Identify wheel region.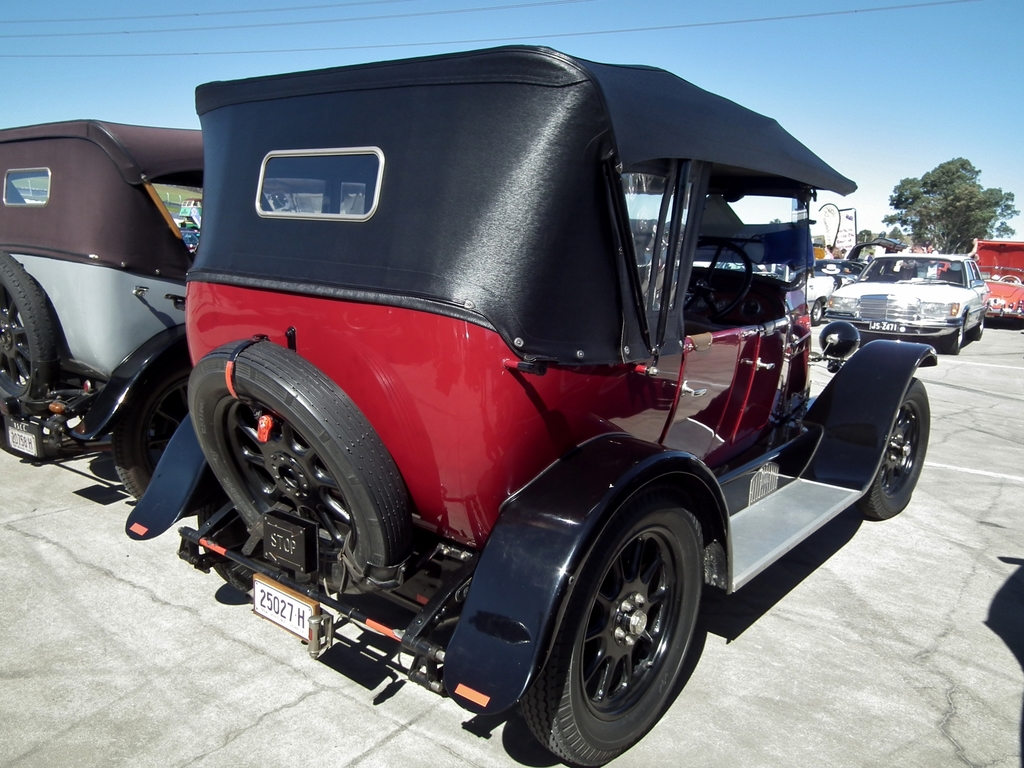
Region: 855 378 932 524.
